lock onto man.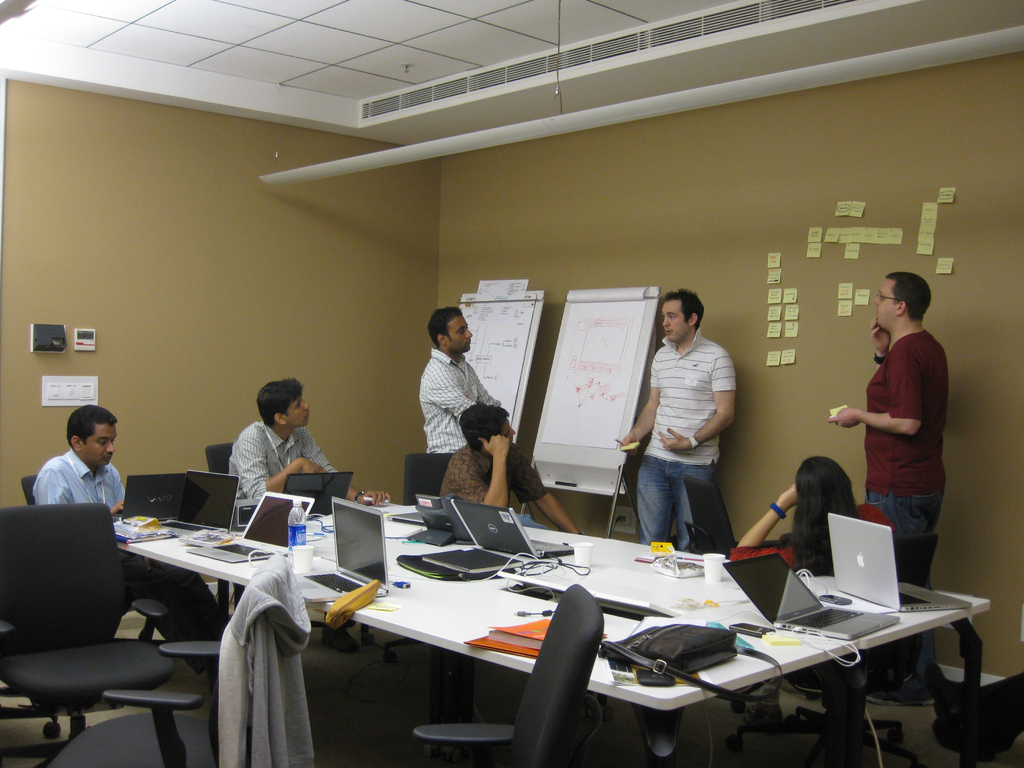
Locked: (left=29, top=401, right=235, bottom=666).
